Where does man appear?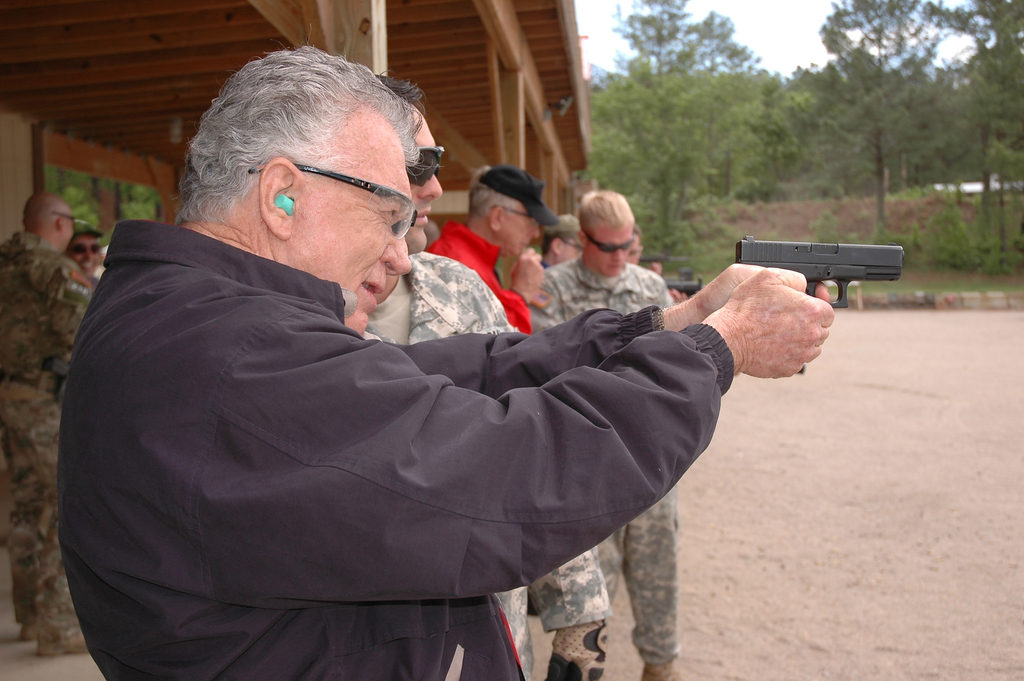
Appears at detection(540, 208, 593, 259).
